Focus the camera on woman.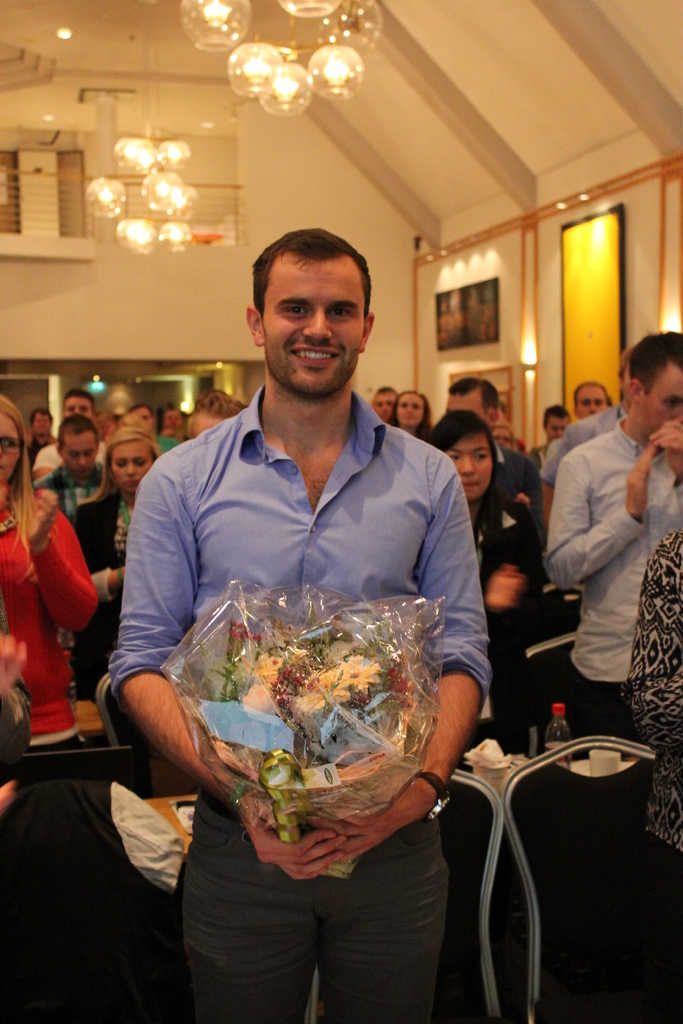
Focus region: Rect(434, 404, 546, 812).
